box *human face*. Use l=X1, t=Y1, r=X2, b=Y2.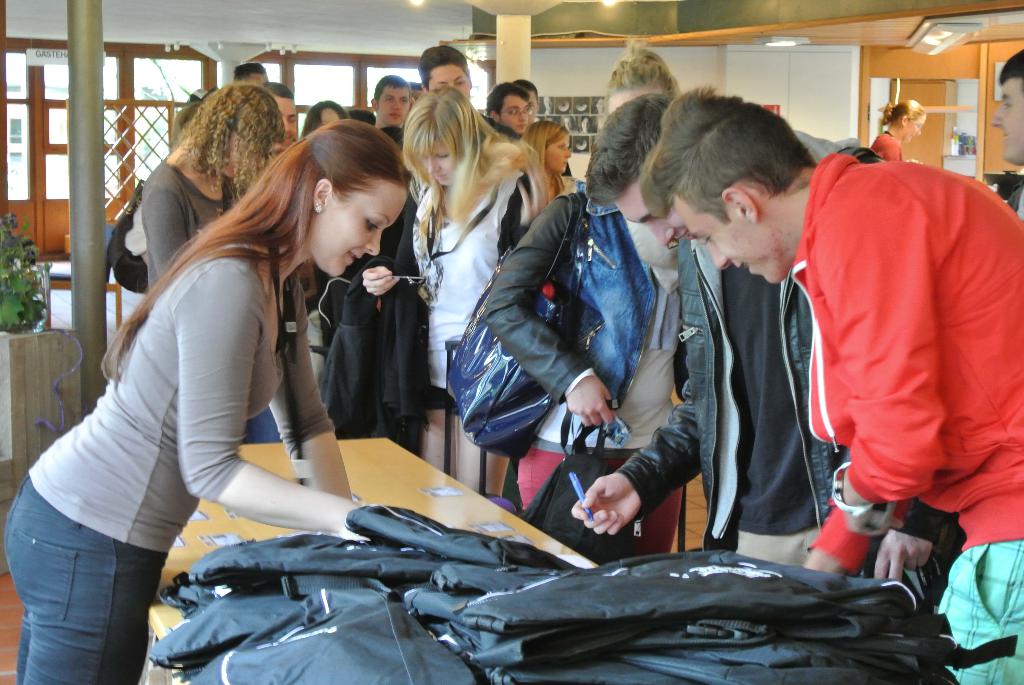
l=276, t=98, r=294, b=141.
